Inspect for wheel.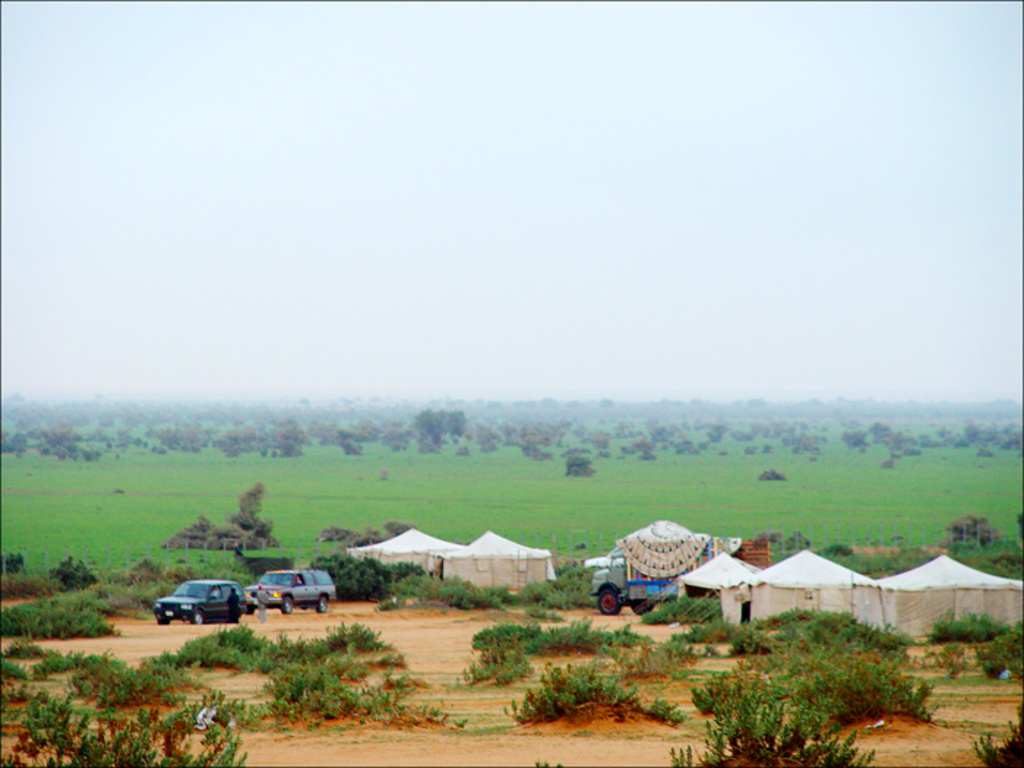
Inspection: box=[192, 609, 203, 626].
